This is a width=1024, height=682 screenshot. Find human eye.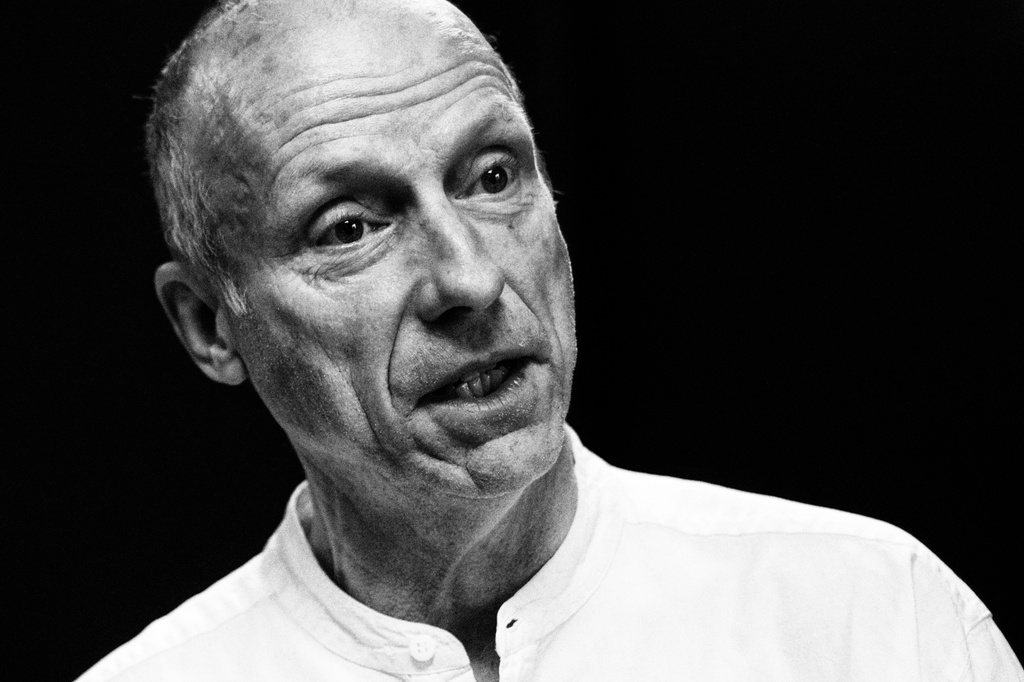
Bounding box: 292, 189, 385, 259.
